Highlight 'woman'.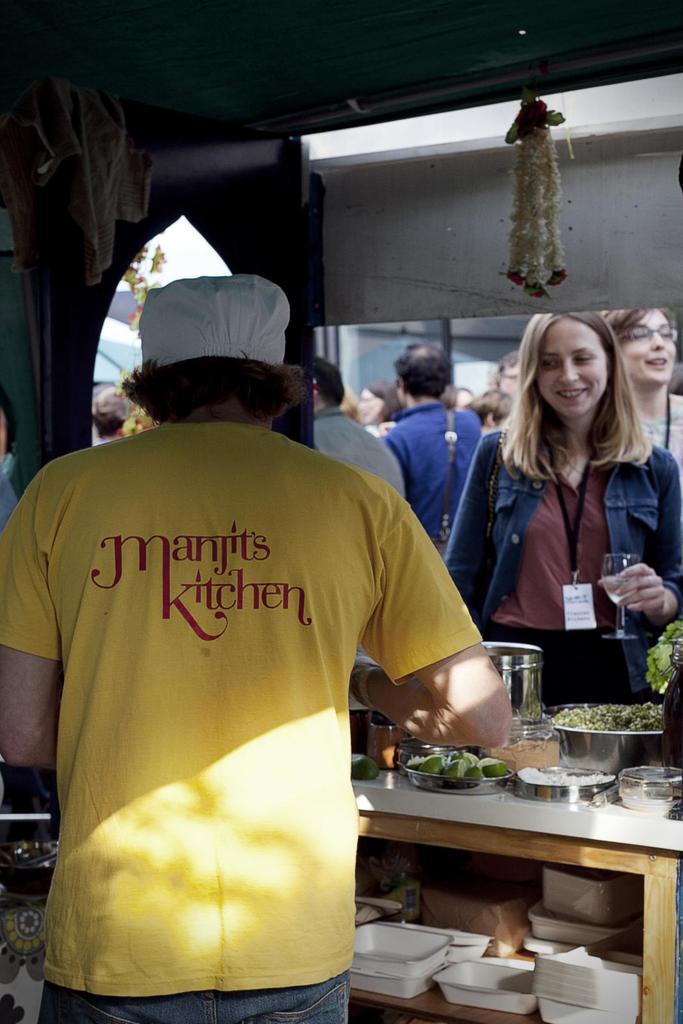
Highlighted region: [605, 308, 682, 490].
